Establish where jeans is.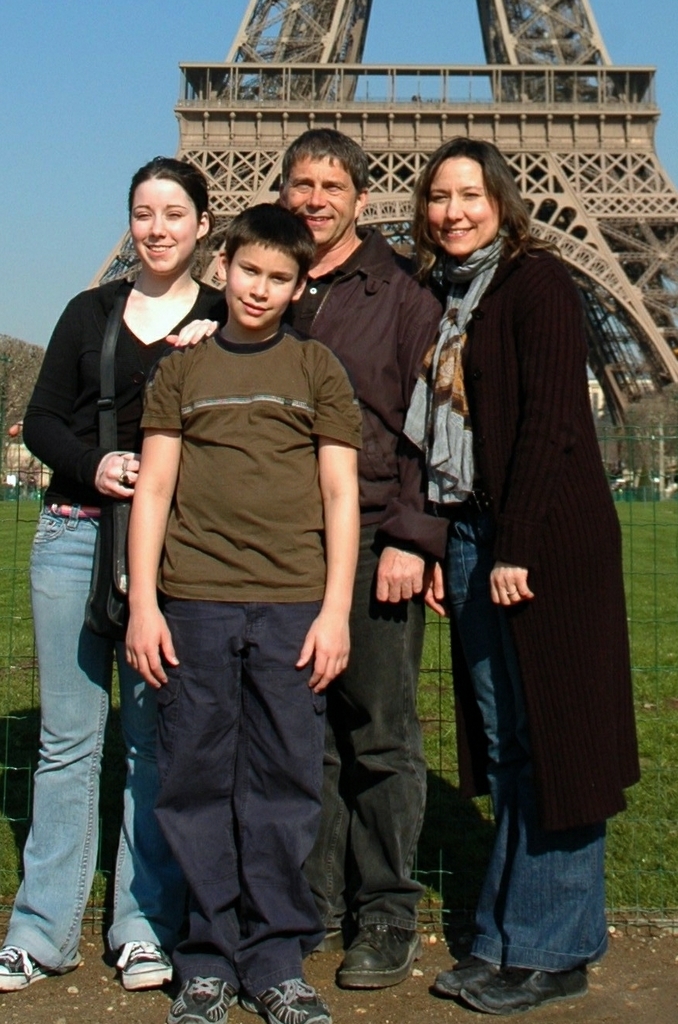
Established at (16, 522, 149, 984).
